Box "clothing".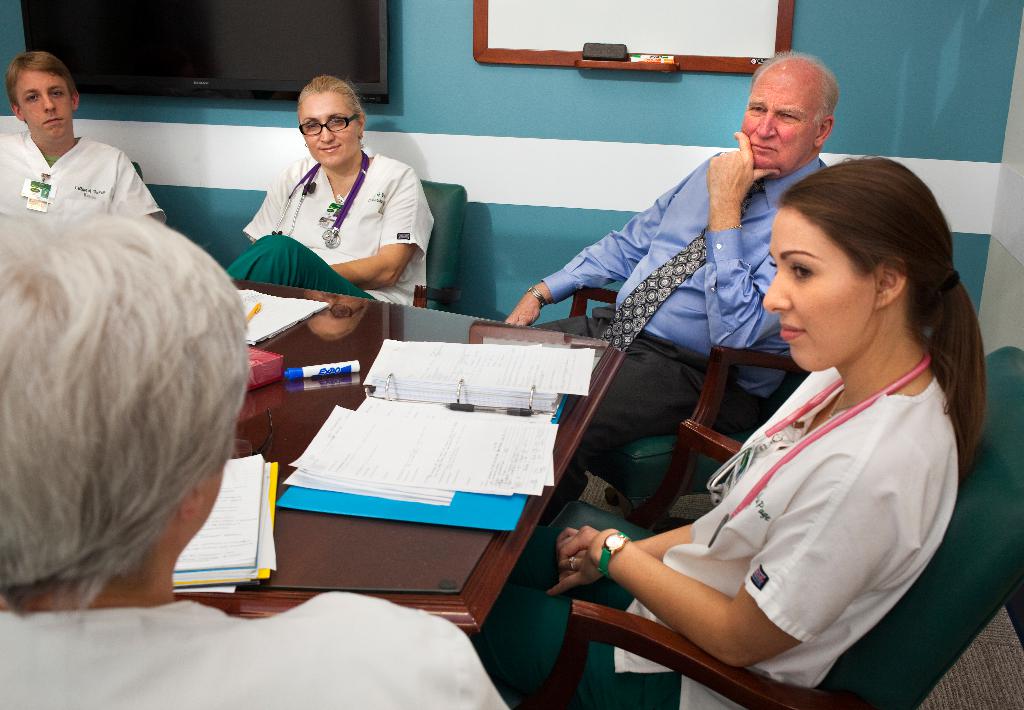
select_region(0, 133, 164, 227).
